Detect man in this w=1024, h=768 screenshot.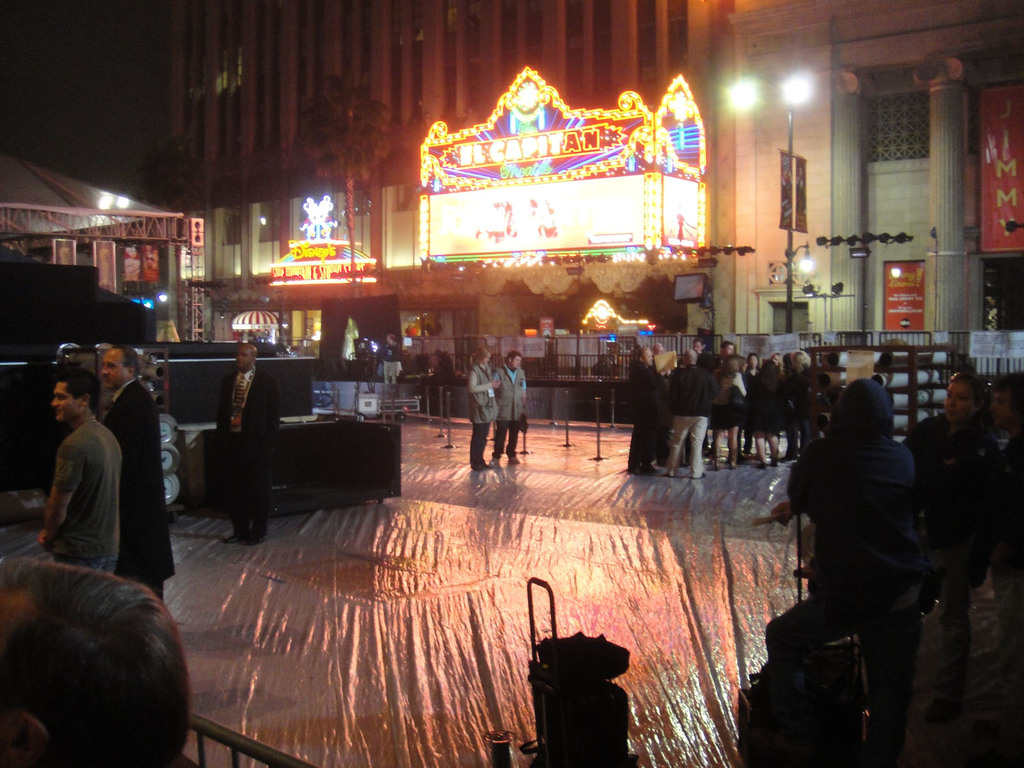
Detection: <box>657,349,718,480</box>.
